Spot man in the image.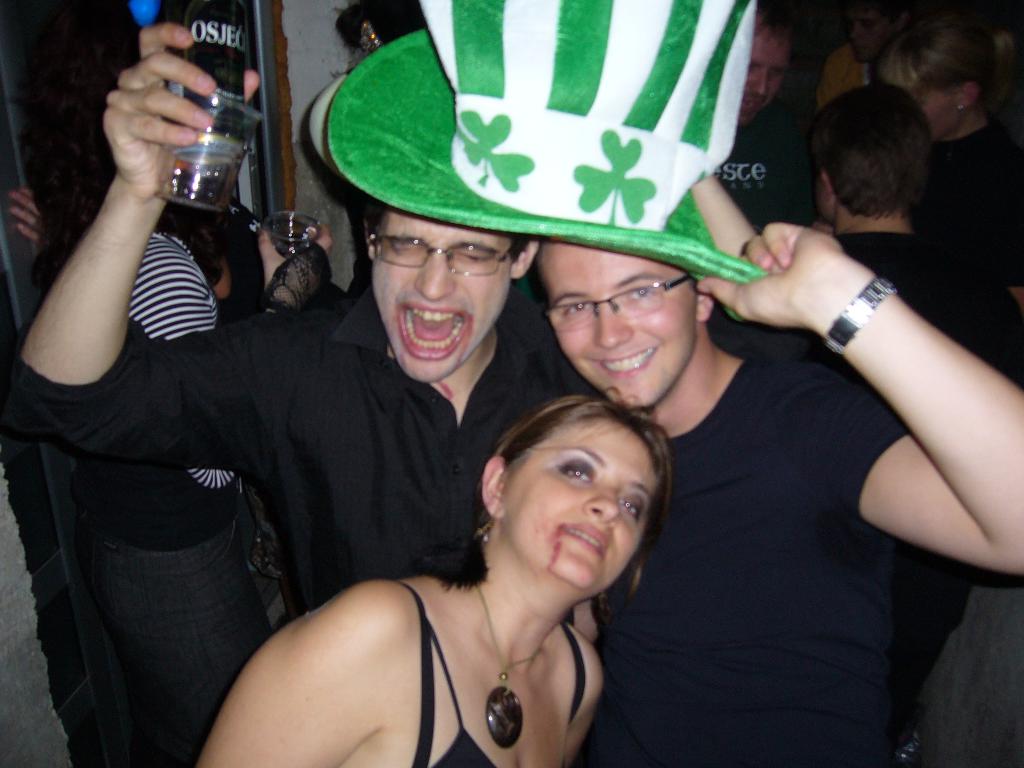
man found at BBox(817, 88, 1023, 767).
